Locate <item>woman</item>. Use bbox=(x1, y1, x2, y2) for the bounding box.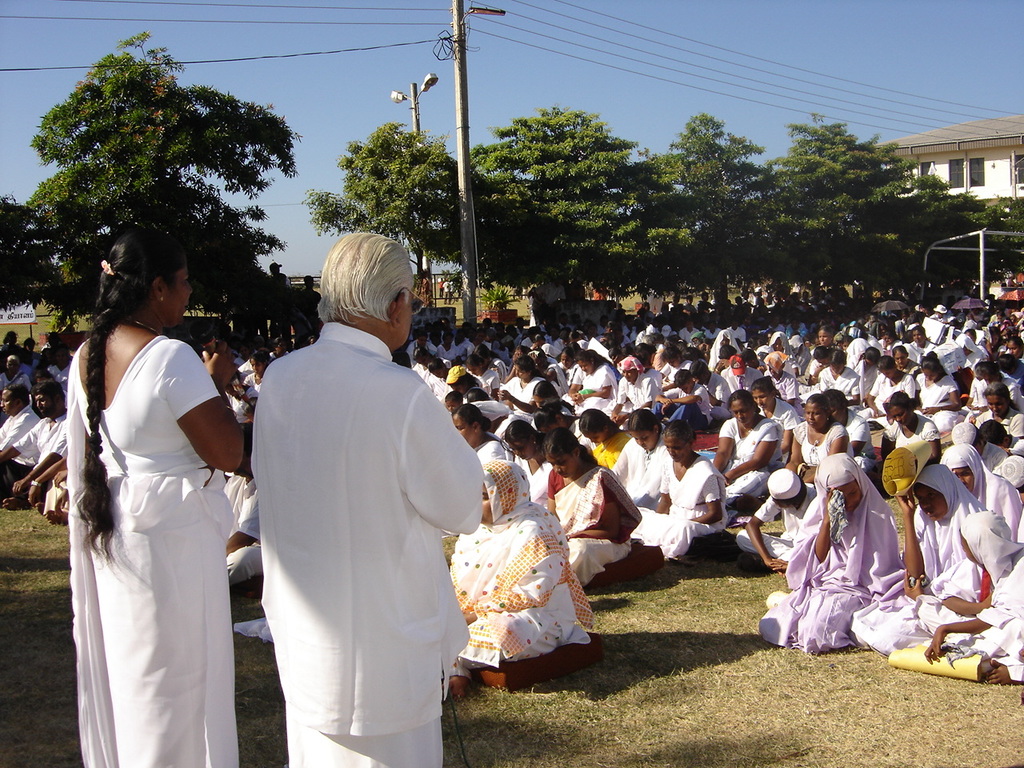
bbox=(439, 458, 598, 689).
